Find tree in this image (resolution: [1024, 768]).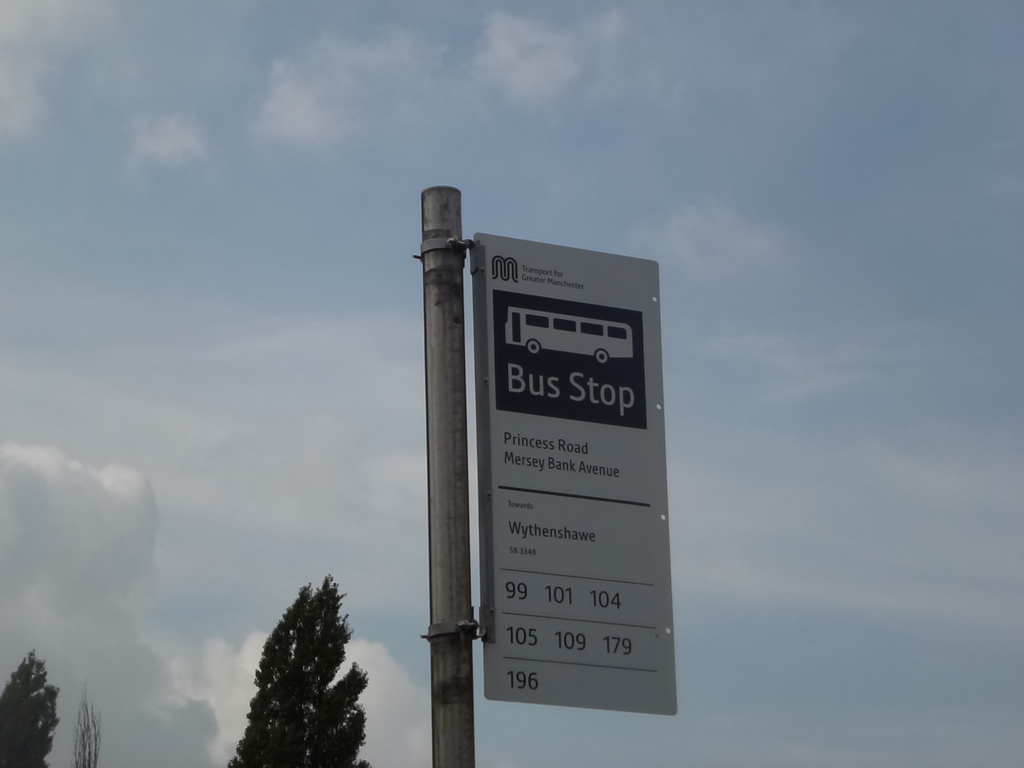
(x1=74, y1=692, x2=99, y2=767).
